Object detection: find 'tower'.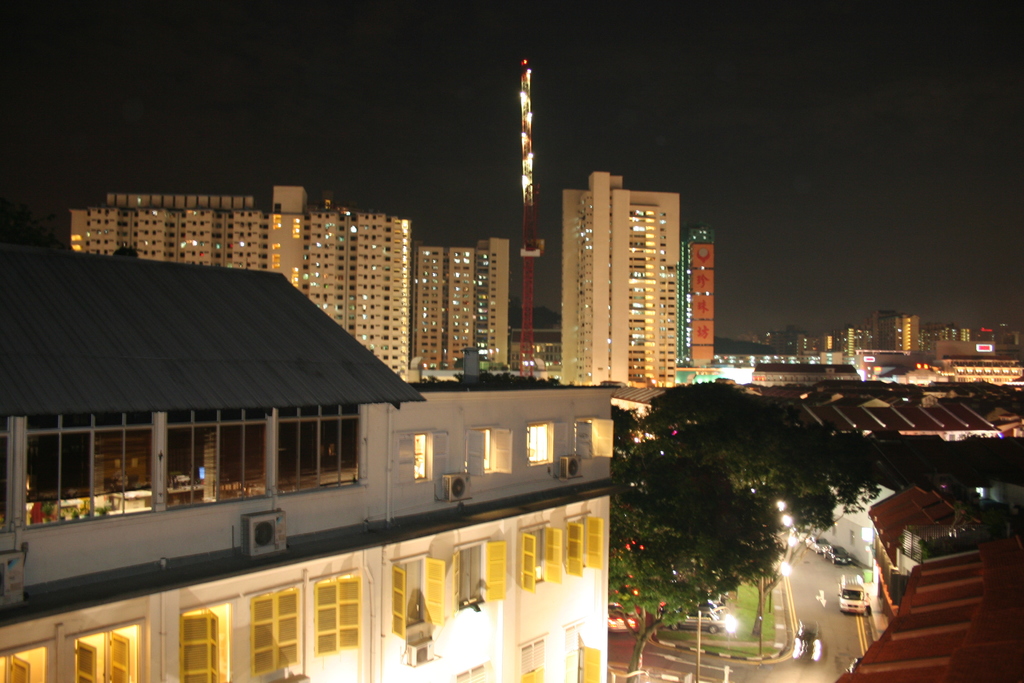
crop(678, 223, 714, 363).
